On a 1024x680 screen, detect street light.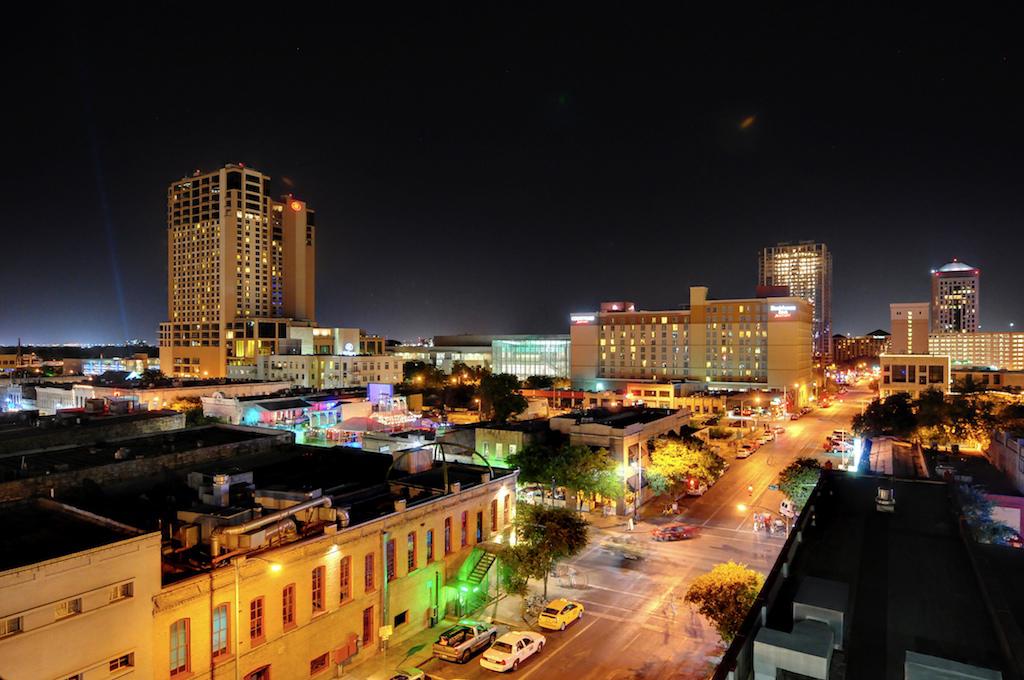
{"left": 233, "top": 554, "right": 285, "bottom": 679}.
